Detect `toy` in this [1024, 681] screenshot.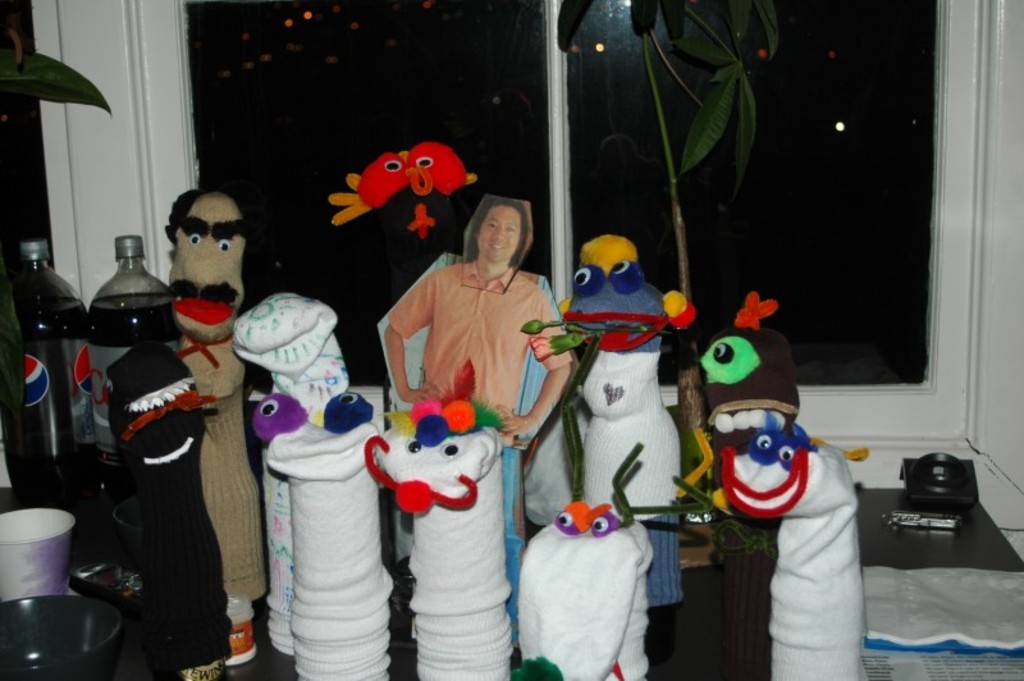
Detection: bbox=[319, 137, 480, 419].
